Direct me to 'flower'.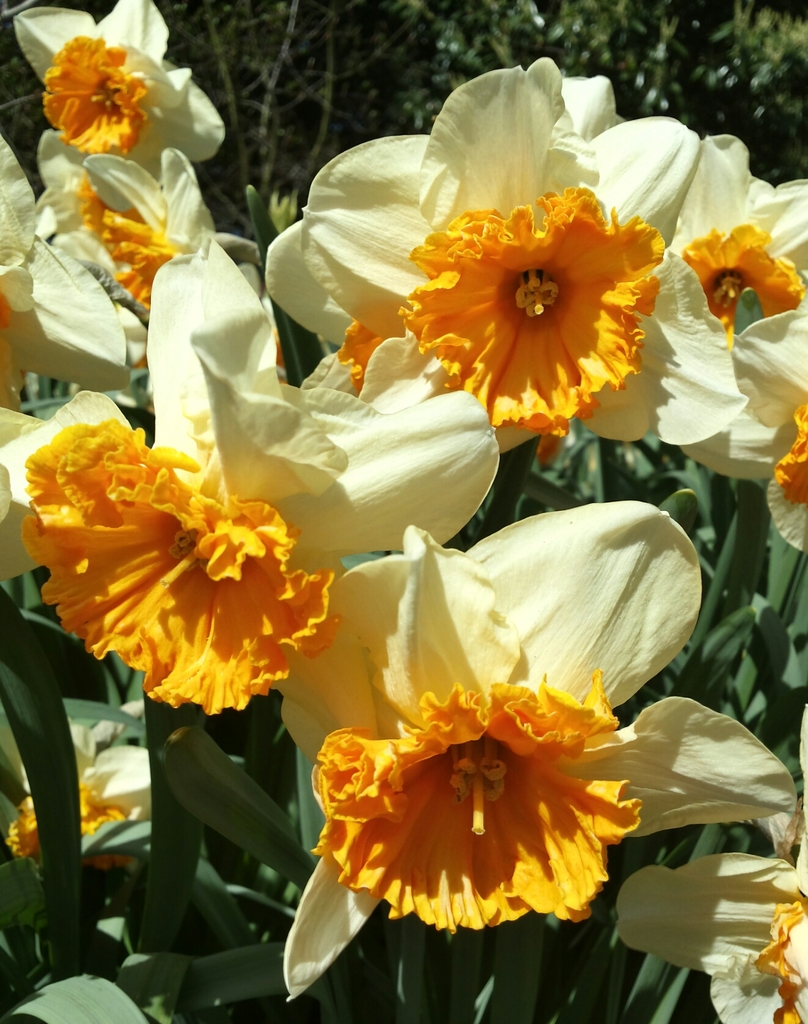
Direction: (left=267, top=497, right=792, bottom=1003).
